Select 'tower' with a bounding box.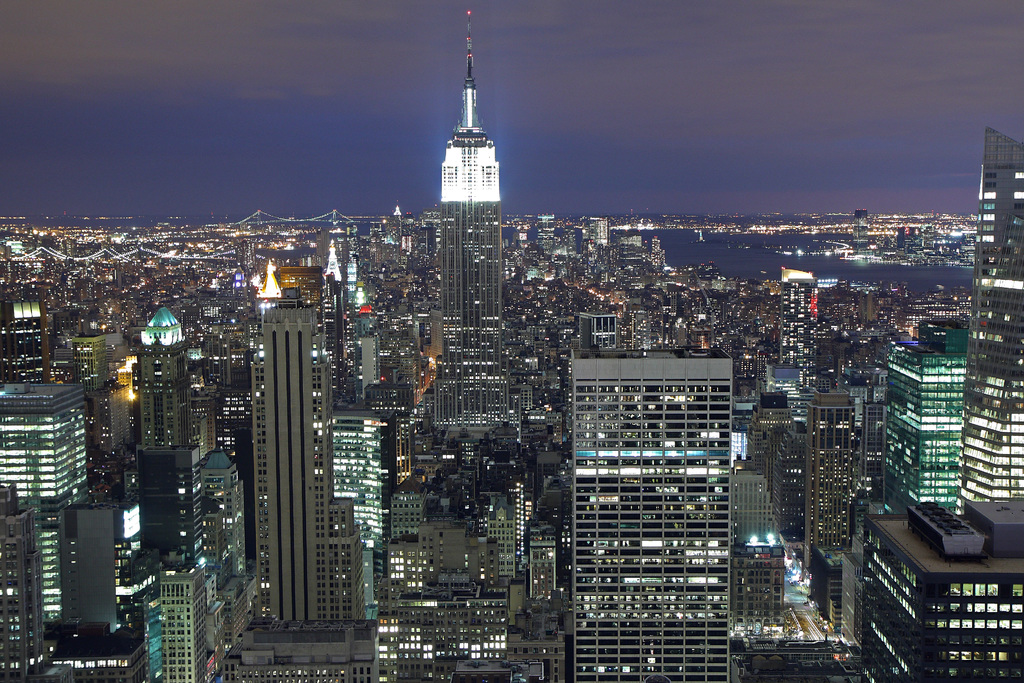
770,267,817,389.
